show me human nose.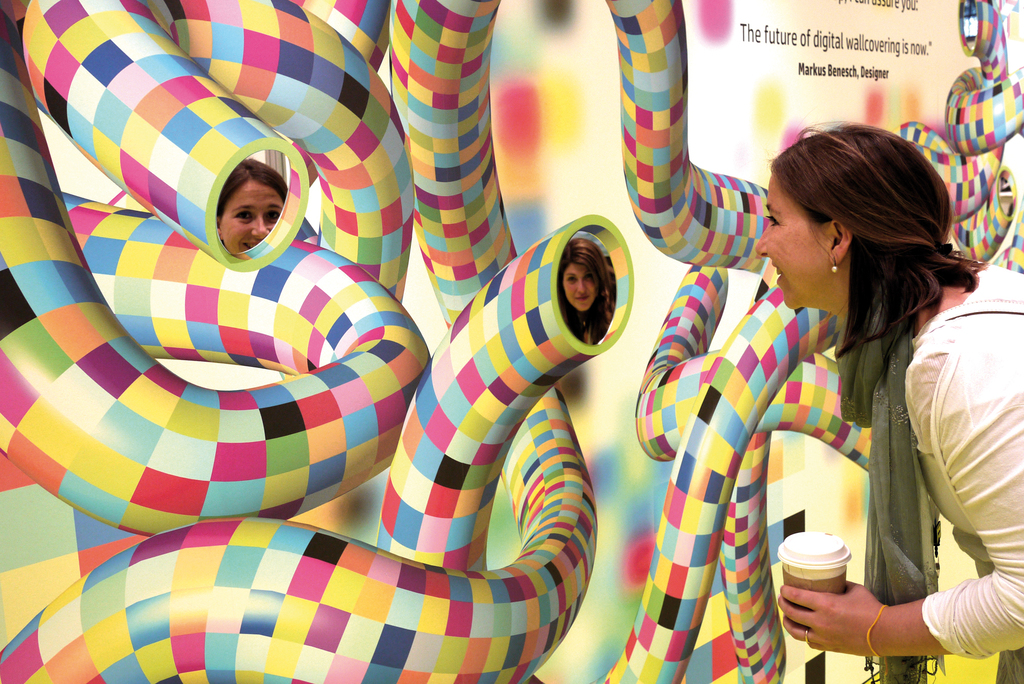
human nose is here: BBox(573, 275, 590, 297).
